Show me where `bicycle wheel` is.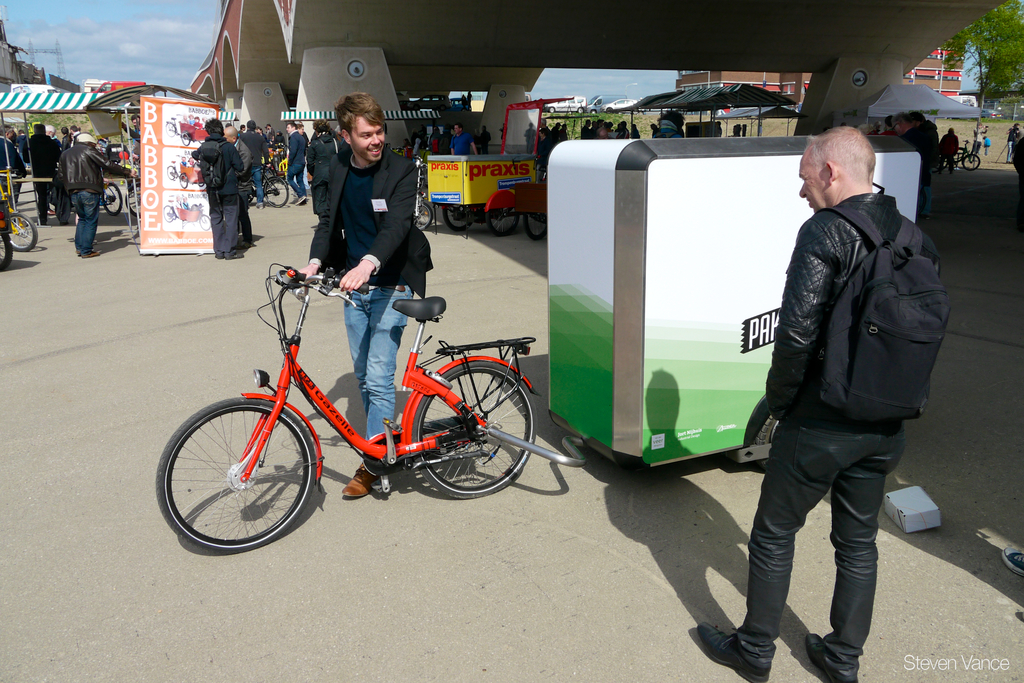
`bicycle wheel` is at l=125, t=183, r=141, b=220.
